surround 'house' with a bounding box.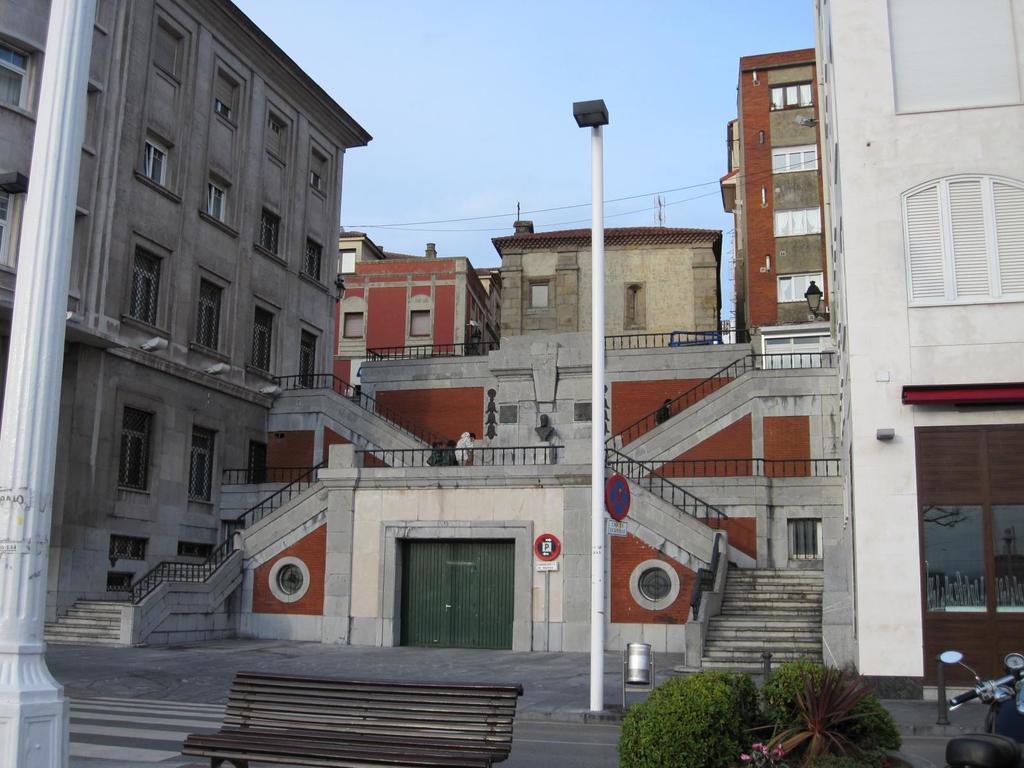
detection(0, 0, 370, 641).
